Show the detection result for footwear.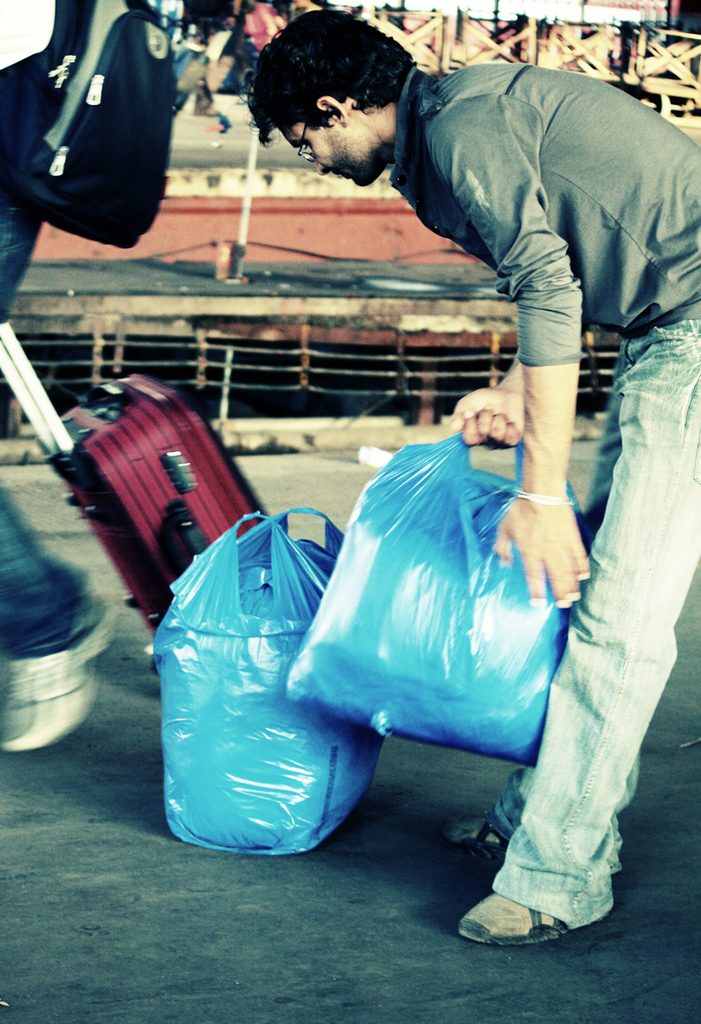
[x1=452, y1=815, x2=517, y2=866].
